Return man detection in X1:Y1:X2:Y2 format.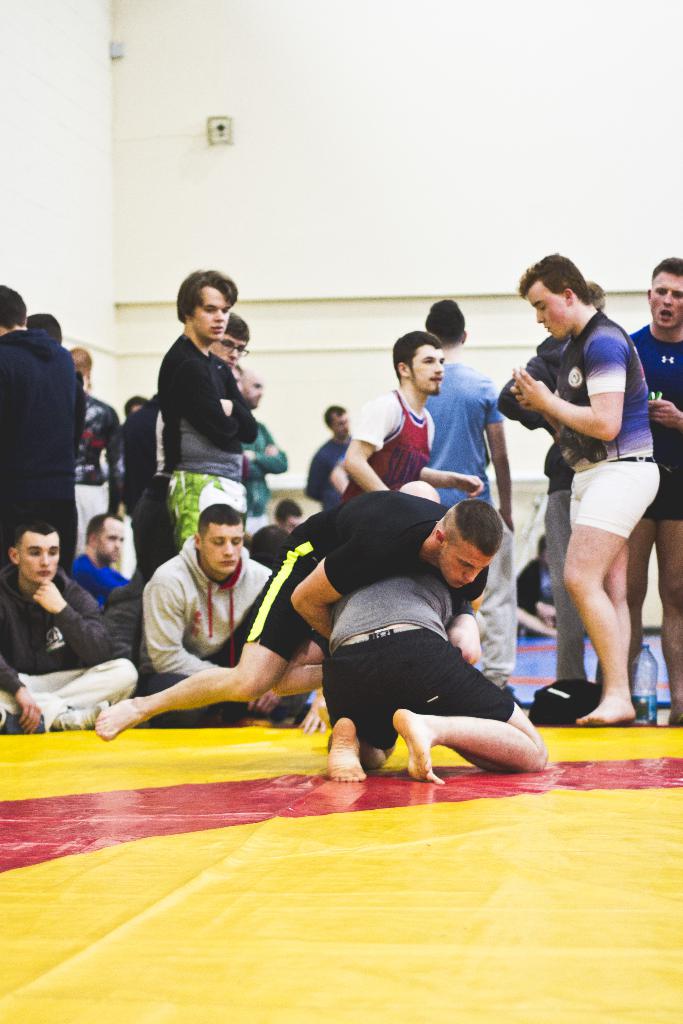
24:312:90:655.
